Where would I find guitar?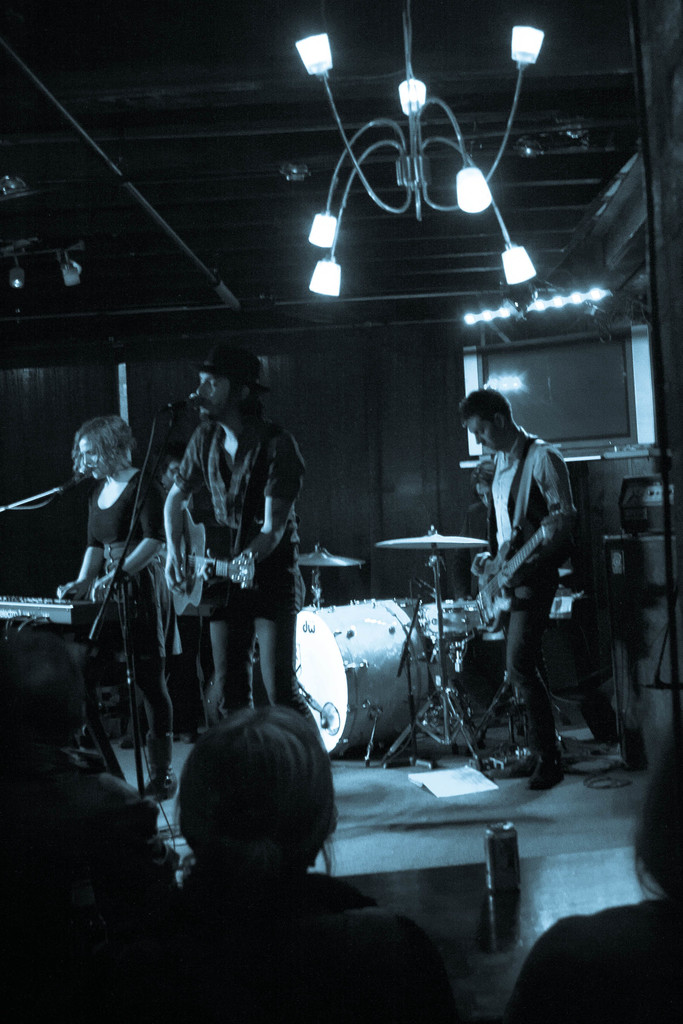
At [left=464, top=516, right=573, bottom=634].
